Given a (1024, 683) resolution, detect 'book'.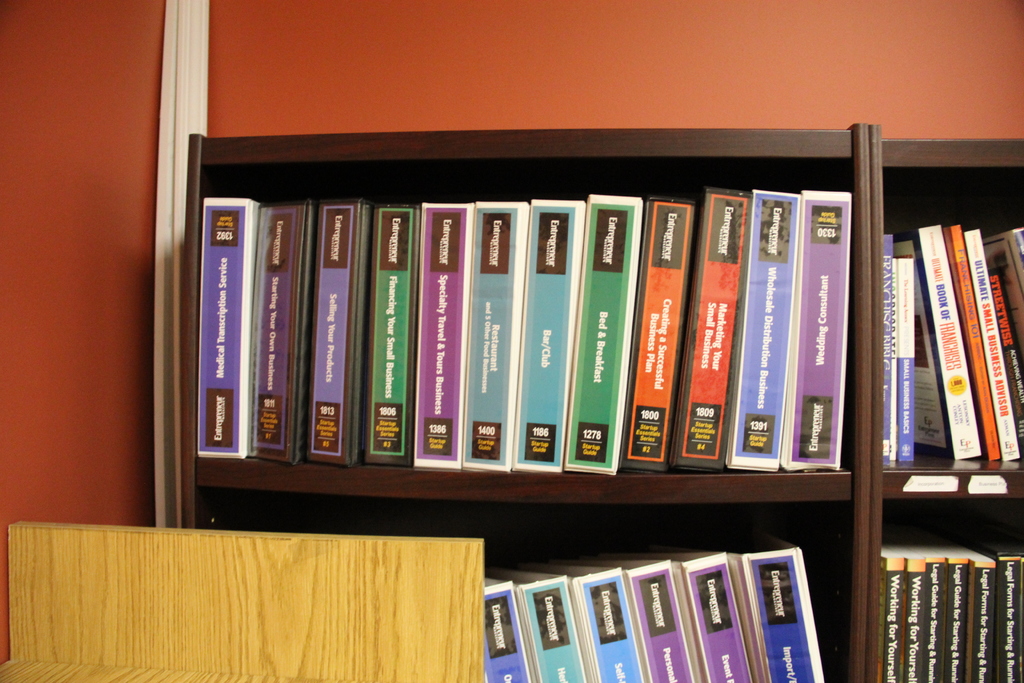
box(578, 558, 701, 682).
